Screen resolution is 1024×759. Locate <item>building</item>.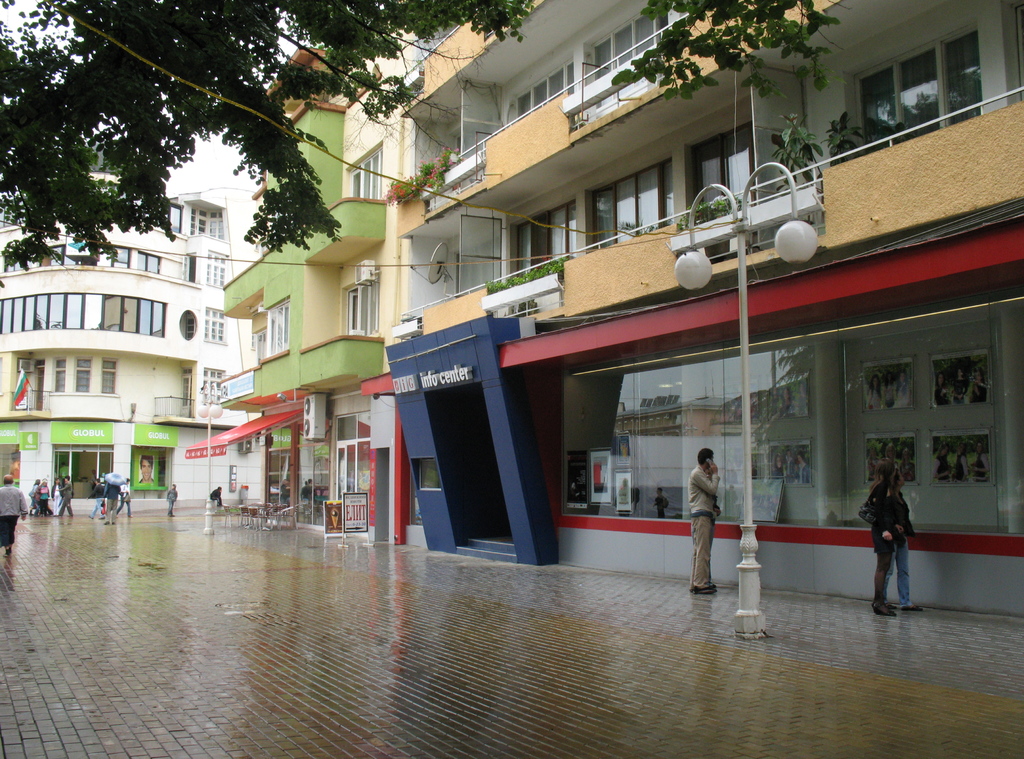
box=[182, 0, 1023, 616].
